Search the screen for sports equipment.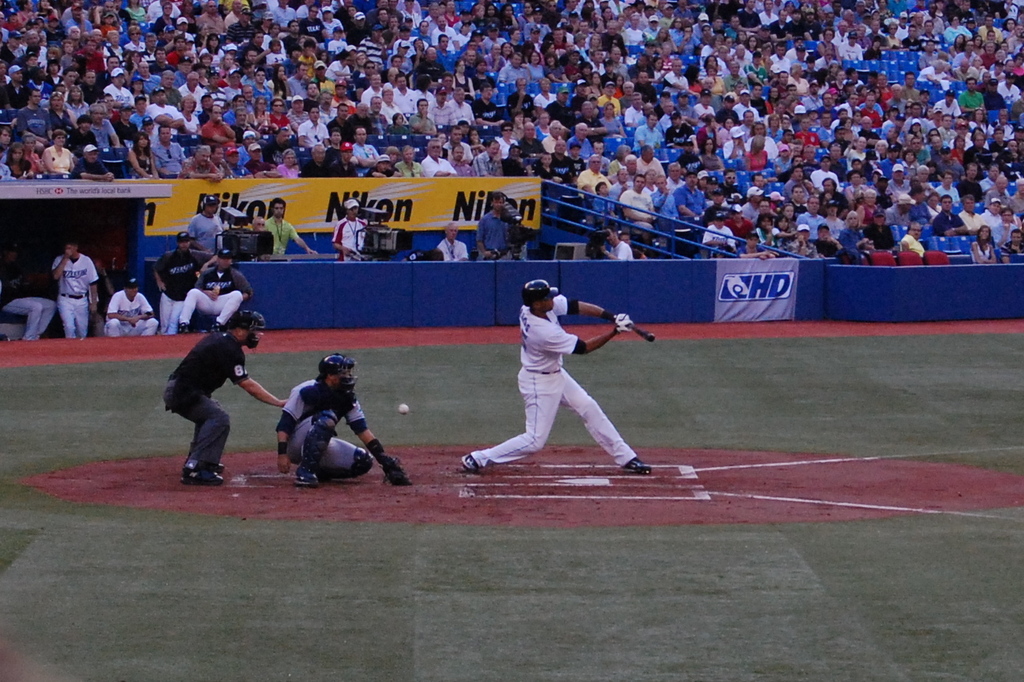
Found at [300, 412, 335, 486].
